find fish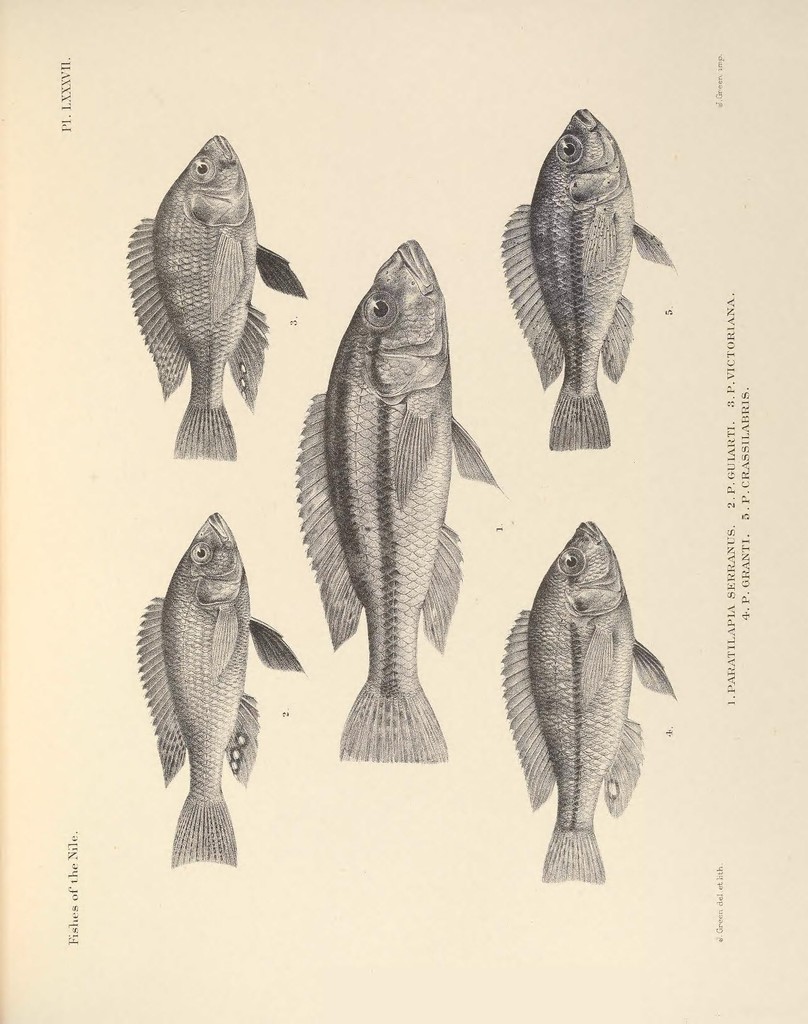
region(489, 102, 678, 452)
